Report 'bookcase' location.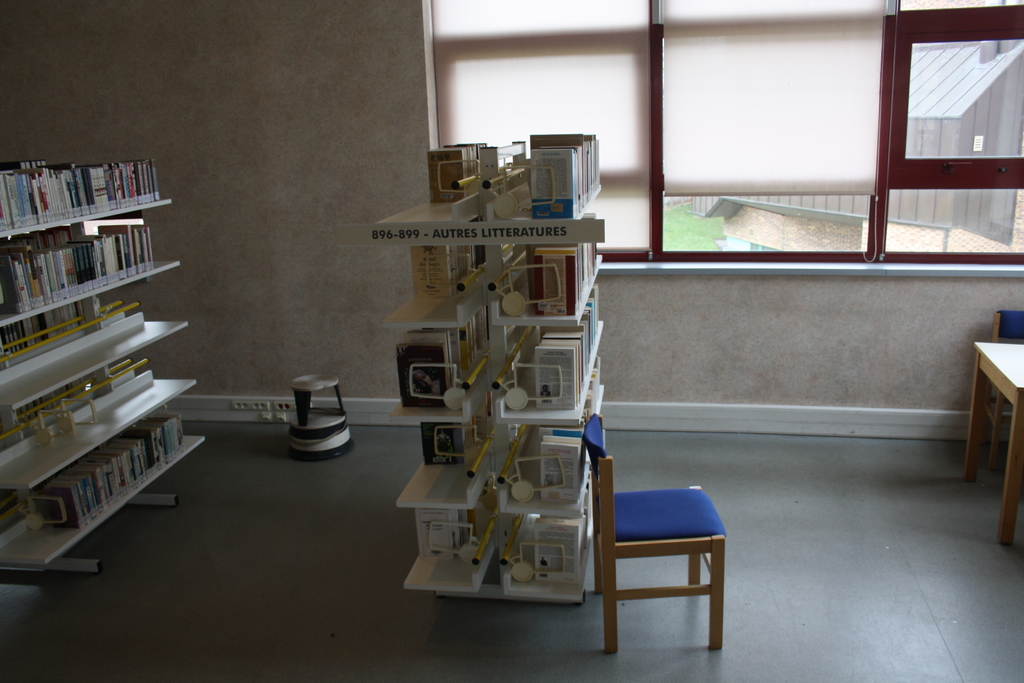
Report: {"x1": 4, "y1": 160, "x2": 171, "y2": 443}.
